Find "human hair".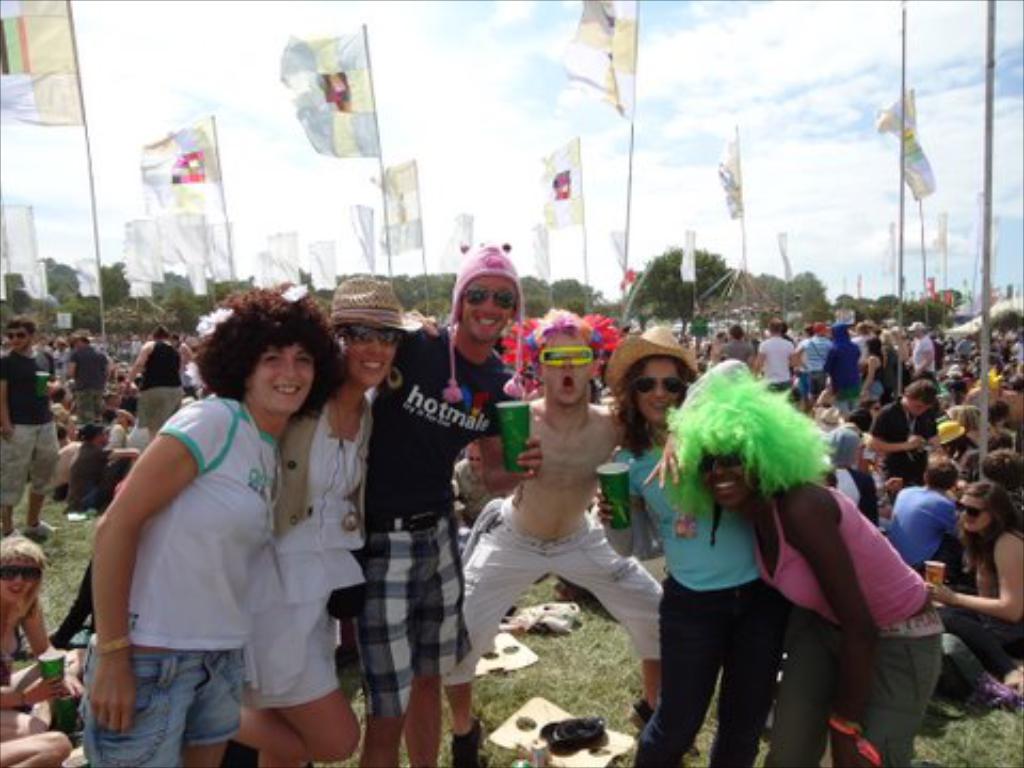
bbox=(614, 361, 691, 459).
